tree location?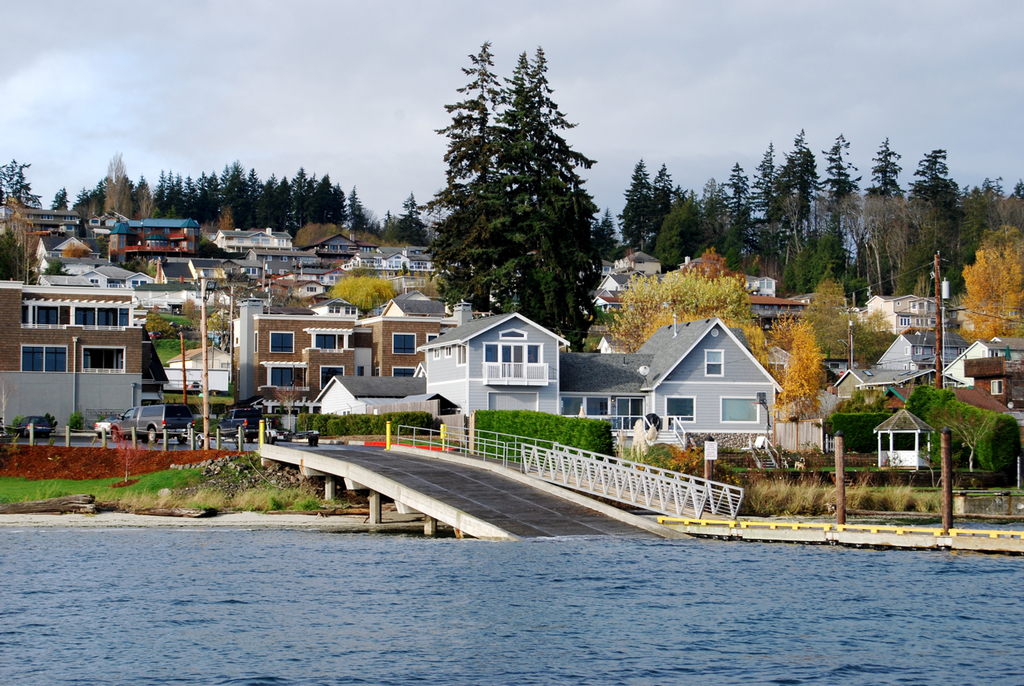
{"left": 614, "top": 263, "right": 746, "bottom": 357}
